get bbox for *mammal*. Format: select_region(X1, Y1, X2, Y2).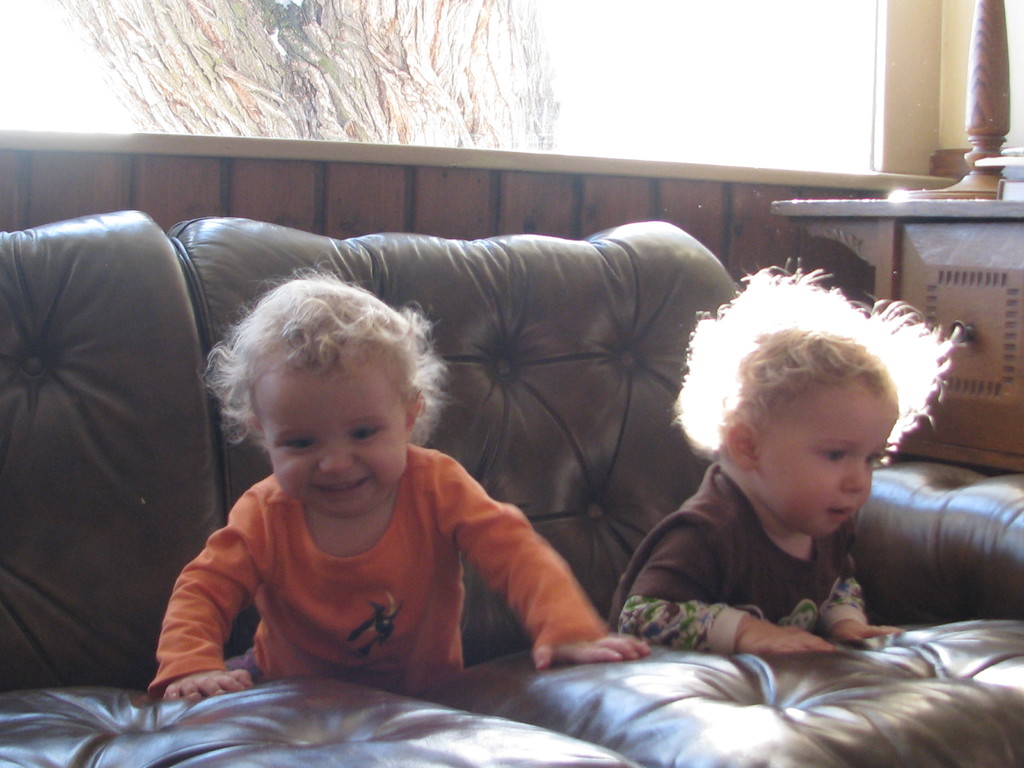
select_region(148, 257, 650, 700).
